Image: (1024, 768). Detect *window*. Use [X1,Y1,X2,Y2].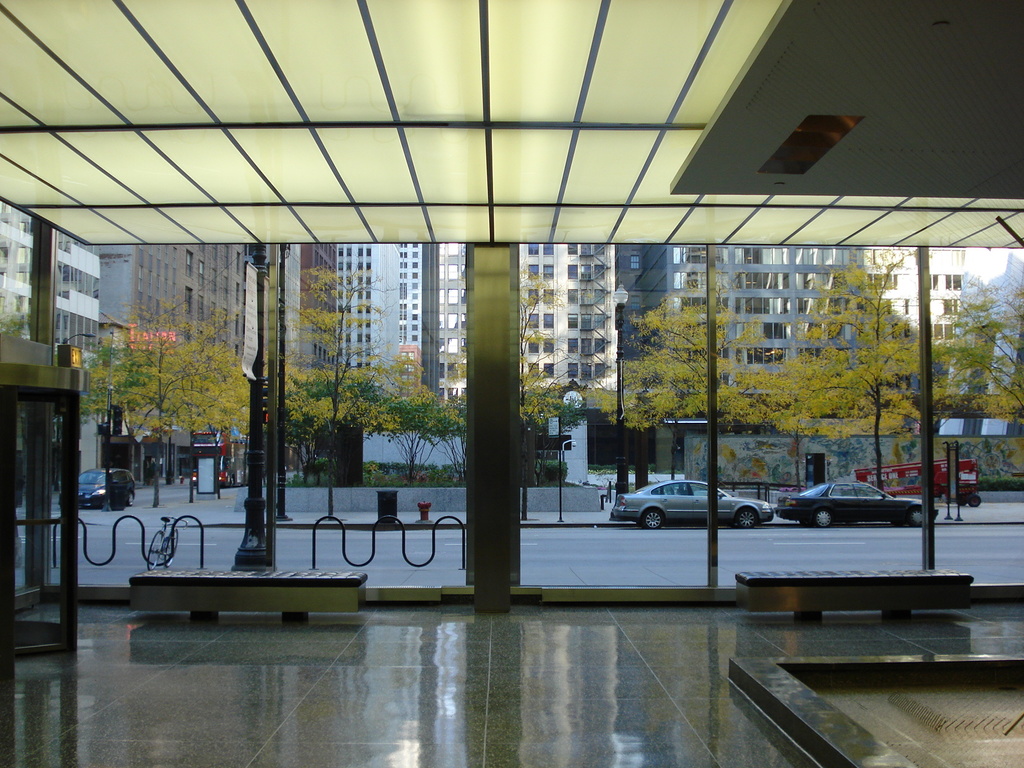
[545,342,555,356].
